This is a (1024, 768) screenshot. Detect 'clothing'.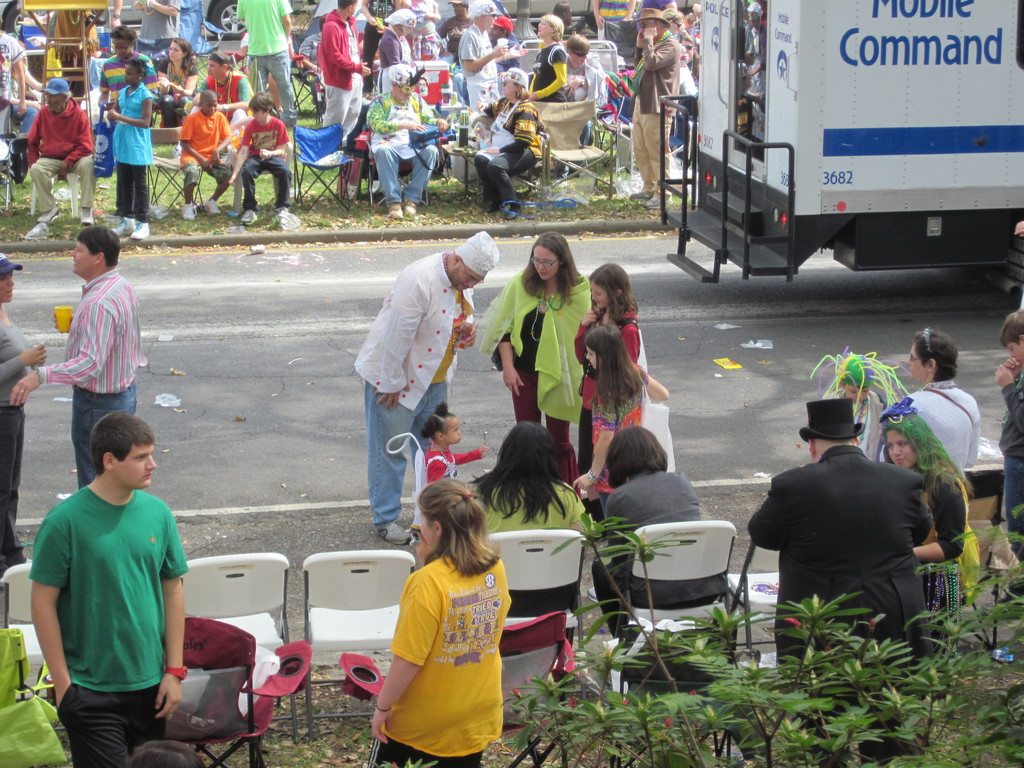
crop(0, 314, 40, 545).
